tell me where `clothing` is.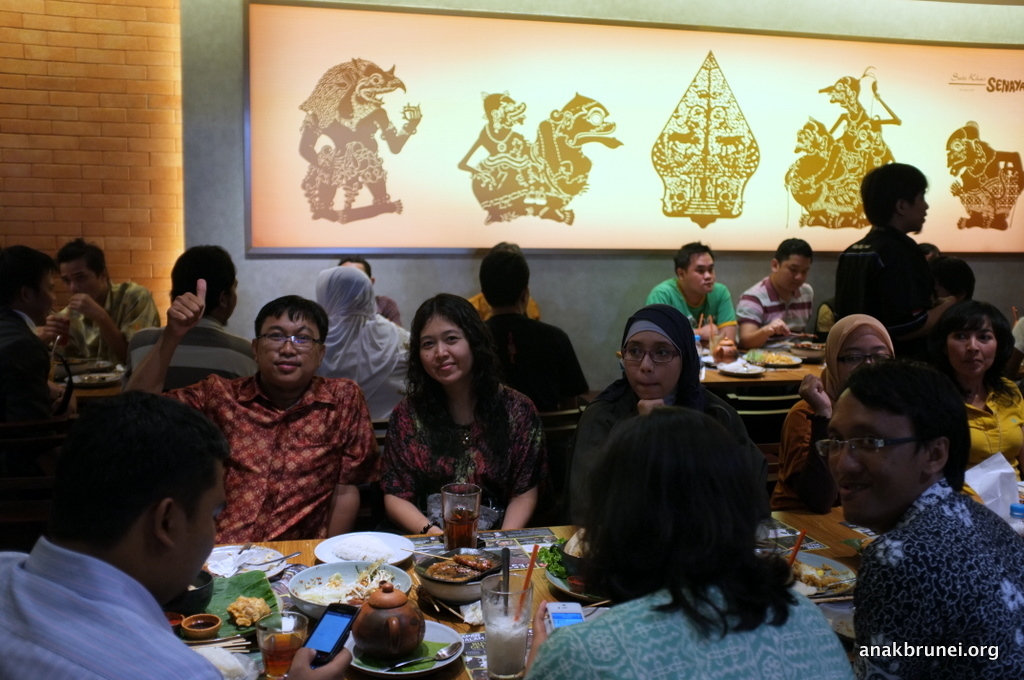
`clothing` is at box=[466, 291, 542, 325].
